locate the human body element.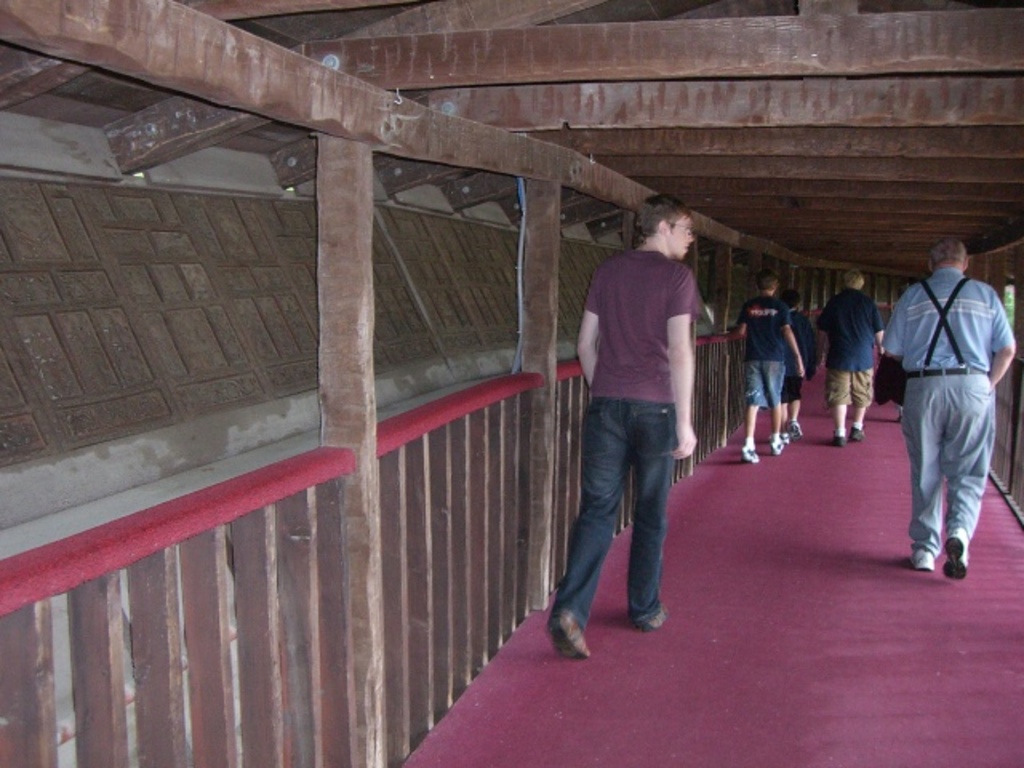
Element bbox: region(875, 234, 1016, 581).
